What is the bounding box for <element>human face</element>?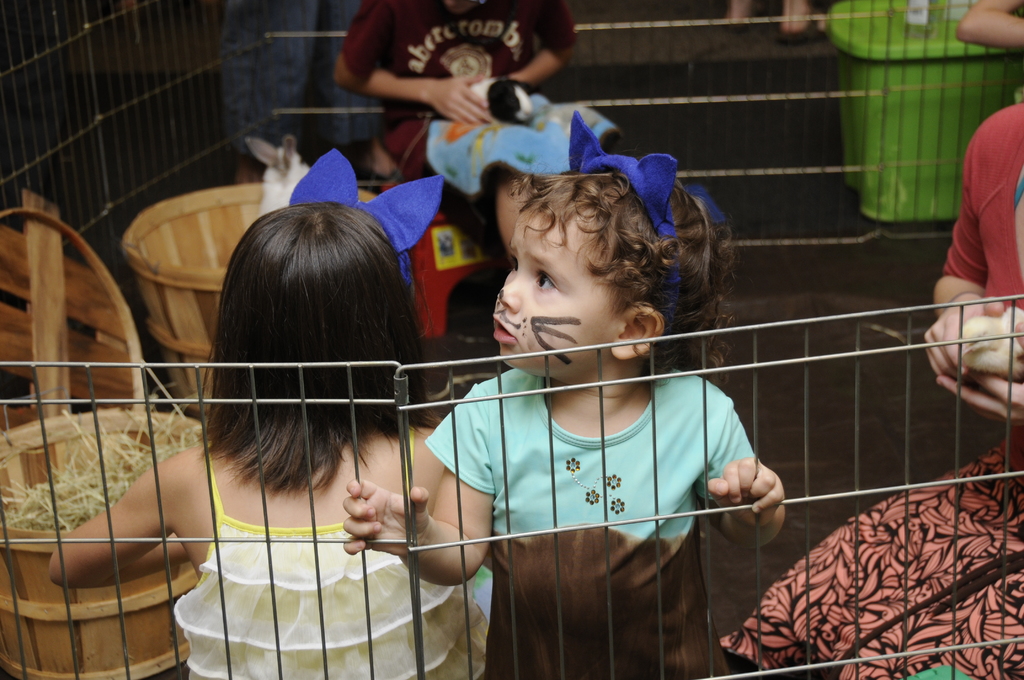
493:200:607:375.
